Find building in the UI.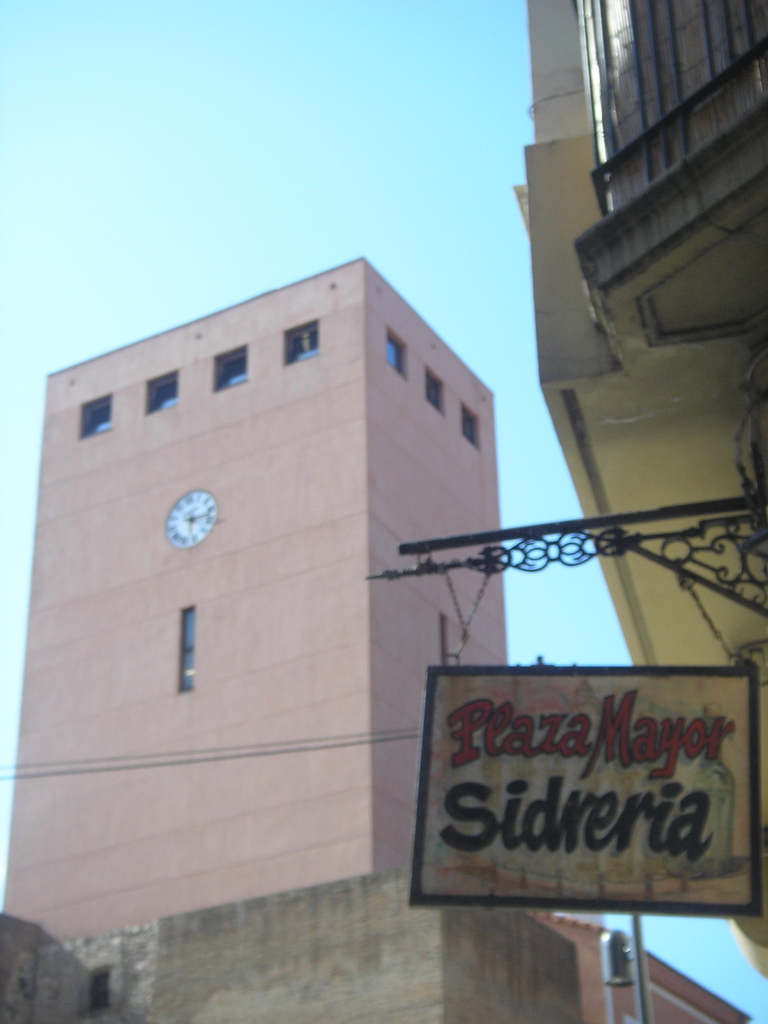
UI element at x1=511, y1=0, x2=767, y2=972.
